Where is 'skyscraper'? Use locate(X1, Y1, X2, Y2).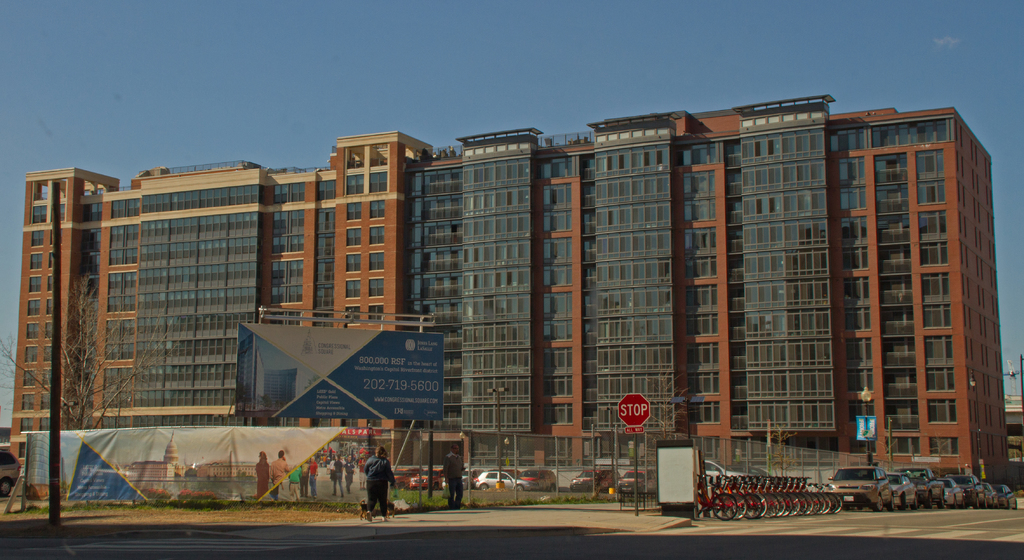
locate(772, 98, 1011, 509).
